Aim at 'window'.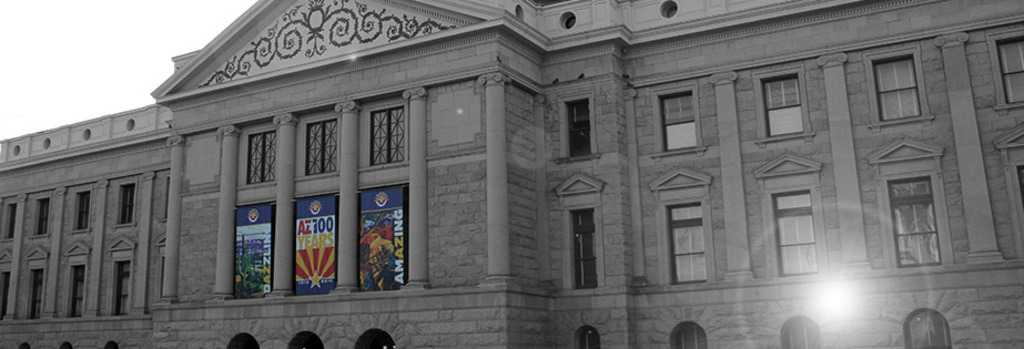
Aimed at [left=663, top=318, right=709, bottom=348].
